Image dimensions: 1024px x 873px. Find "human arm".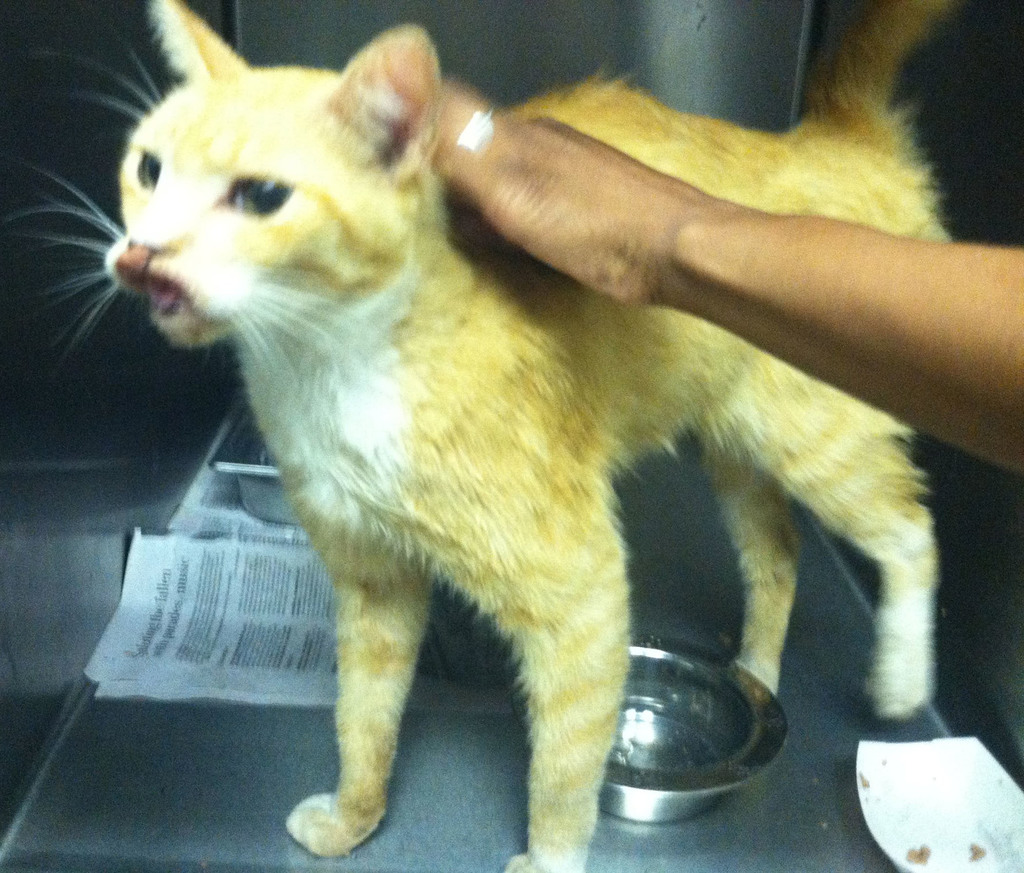
Rect(393, 83, 993, 382).
